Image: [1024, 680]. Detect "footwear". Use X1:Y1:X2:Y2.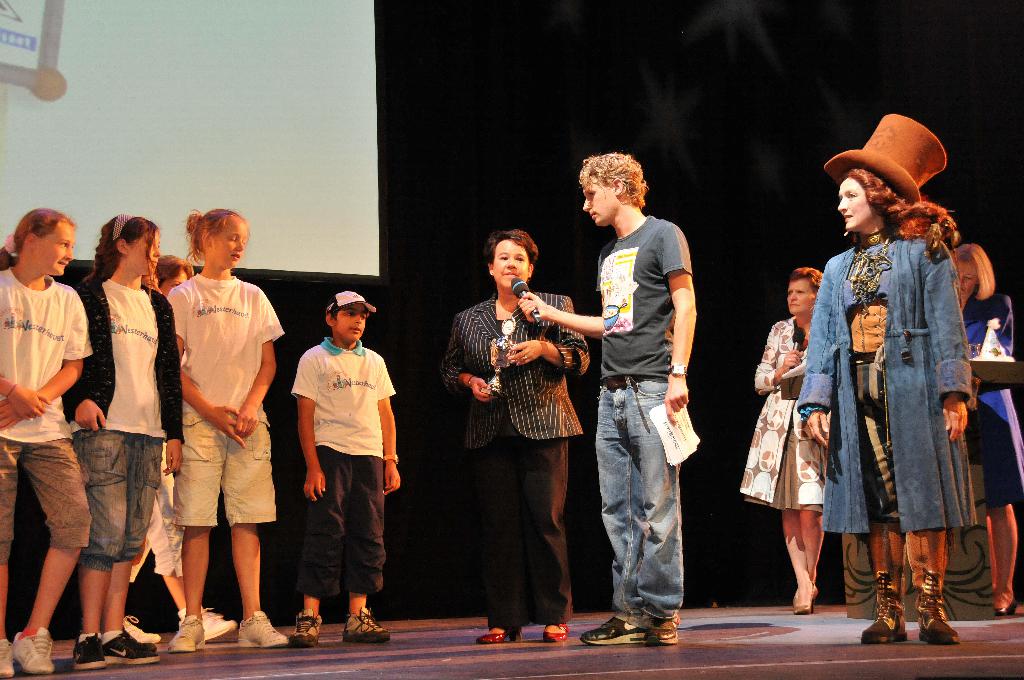
72:632:108:667.
